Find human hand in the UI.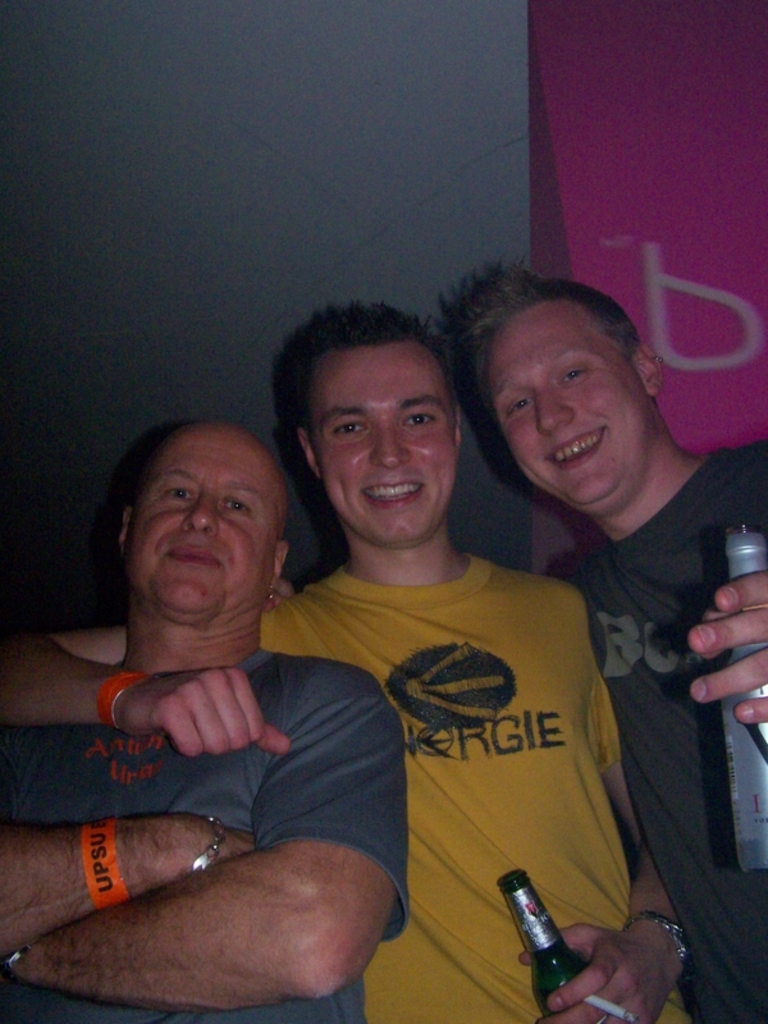
UI element at bbox=[269, 576, 291, 605].
